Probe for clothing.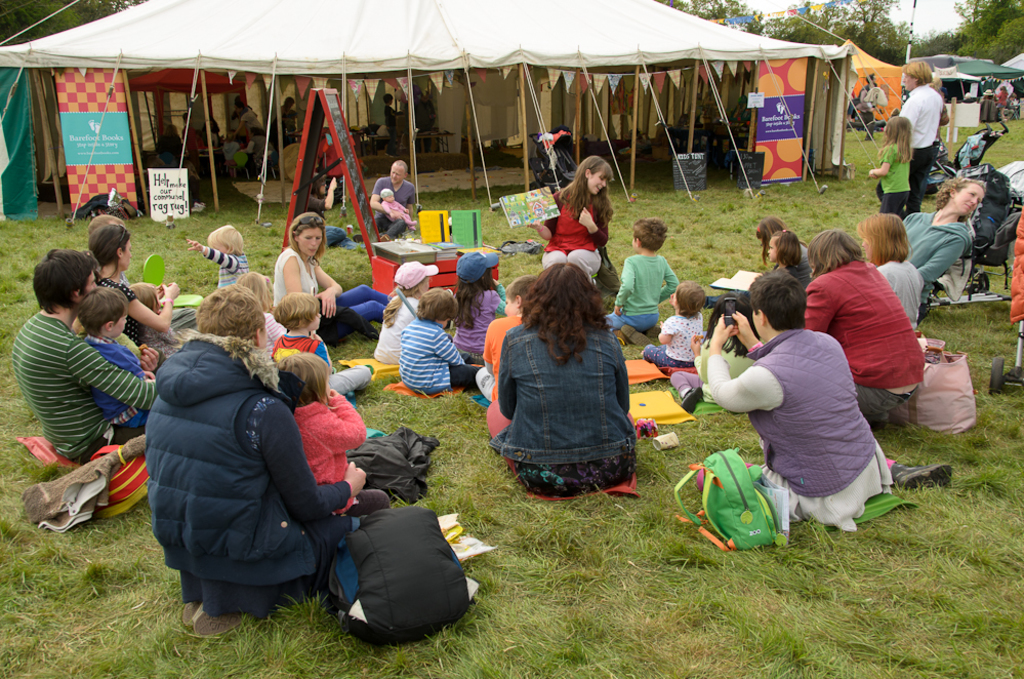
Probe result: x1=206, y1=246, x2=248, y2=291.
